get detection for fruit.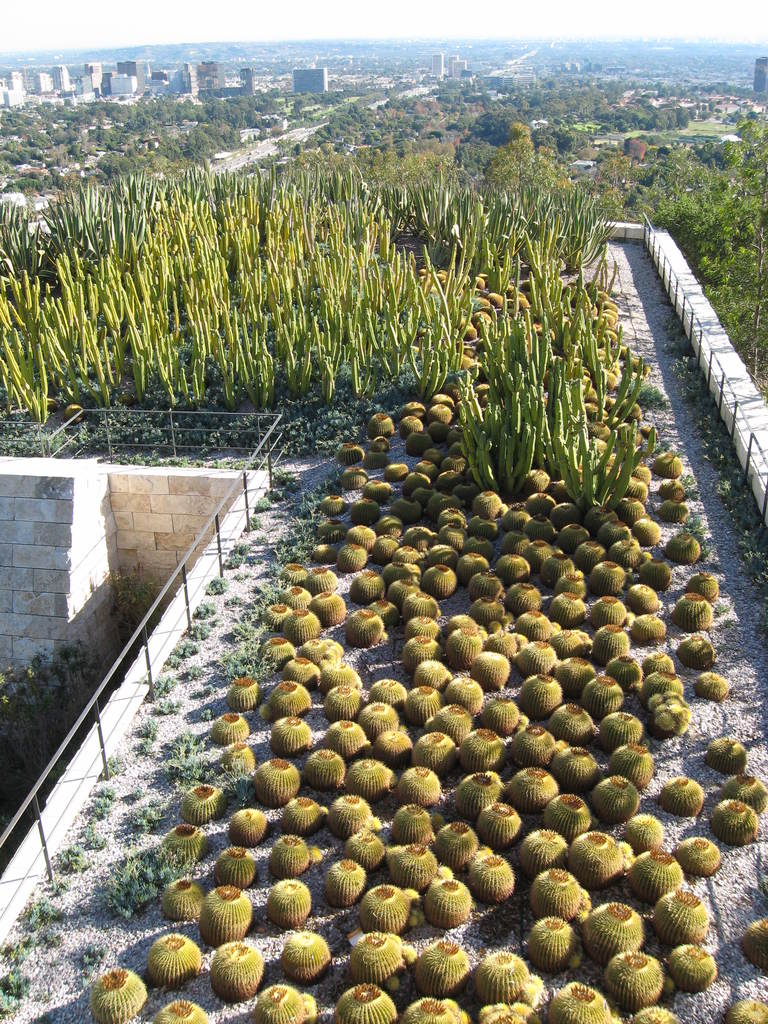
Detection: x1=152 y1=996 x2=212 y2=1023.
